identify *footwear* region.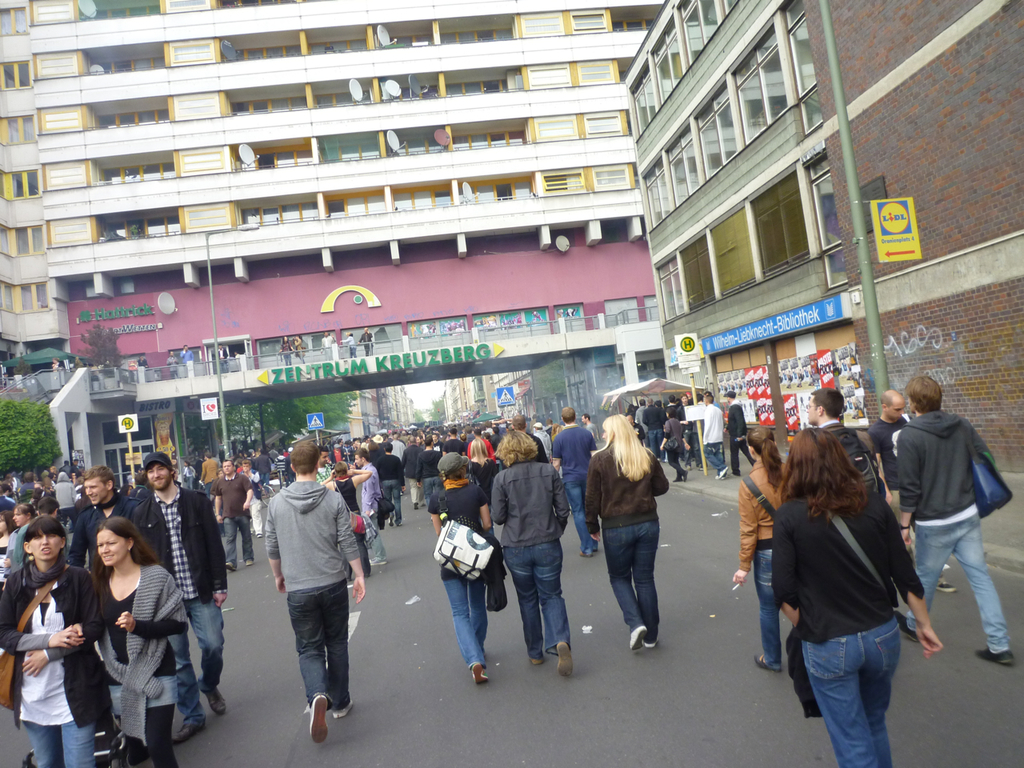
Region: box=[174, 718, 200, 742].
